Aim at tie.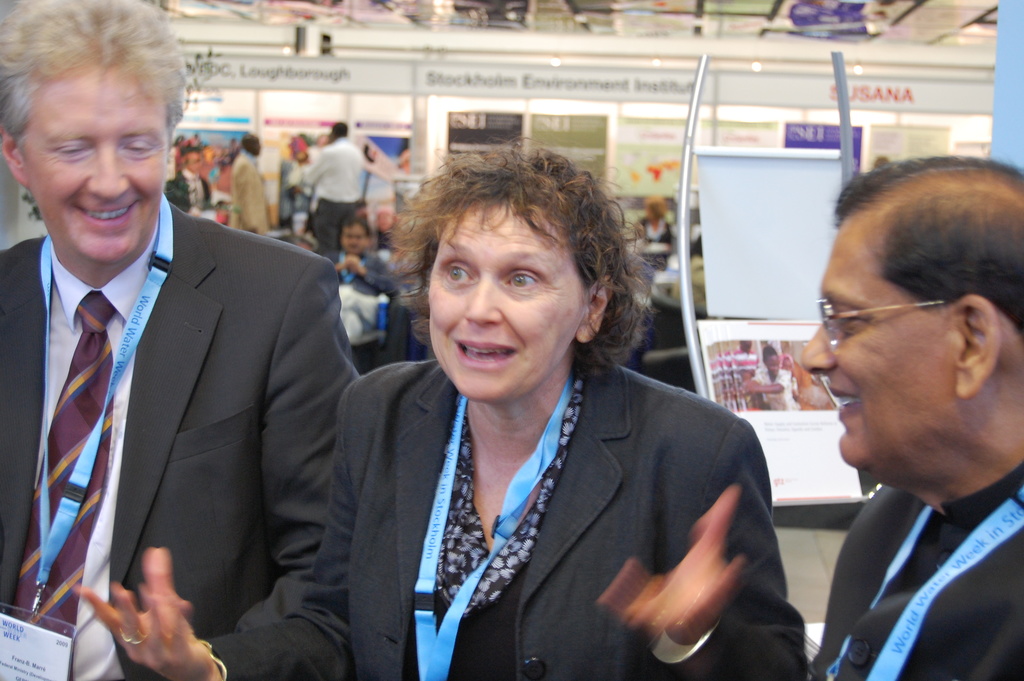
Aimed at detection(10, 291, 120, 656).
